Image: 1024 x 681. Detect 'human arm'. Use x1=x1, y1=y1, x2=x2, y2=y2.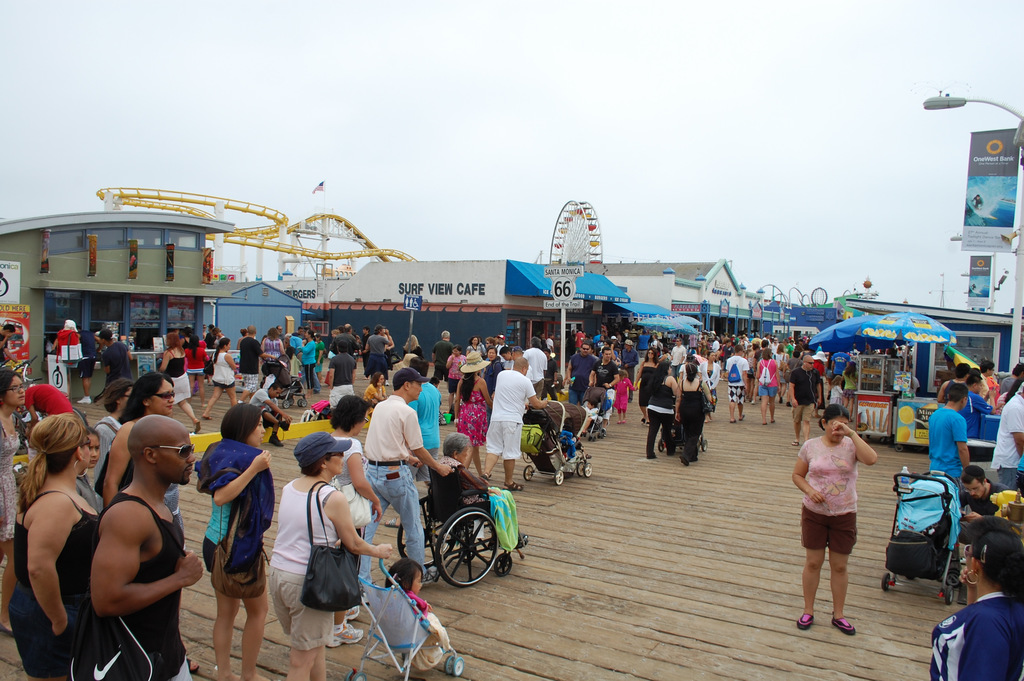
x1=960, y1=569, x2=977, y2=607.
